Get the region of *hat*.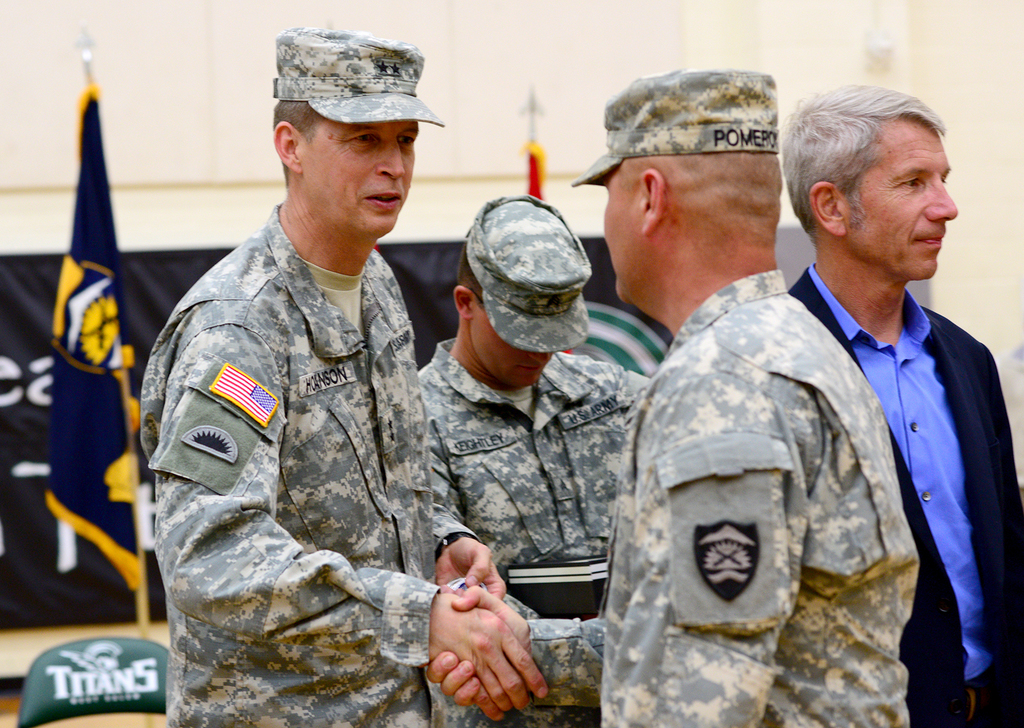
(467, 192, 590, 353).
